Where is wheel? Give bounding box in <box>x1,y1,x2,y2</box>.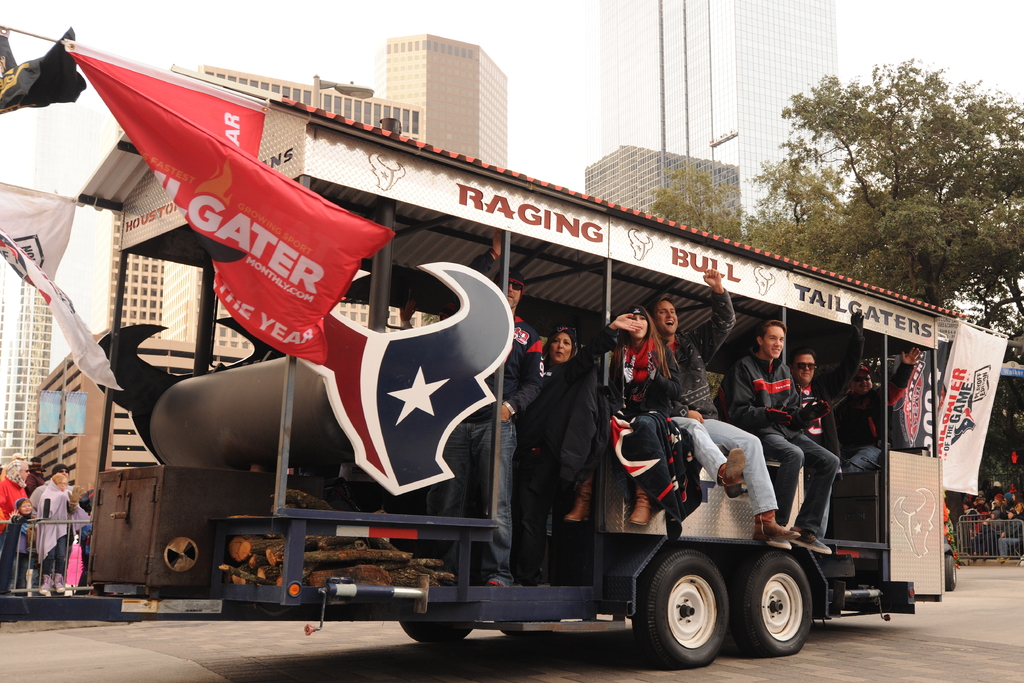
<box>946,555,957,590</box>.
